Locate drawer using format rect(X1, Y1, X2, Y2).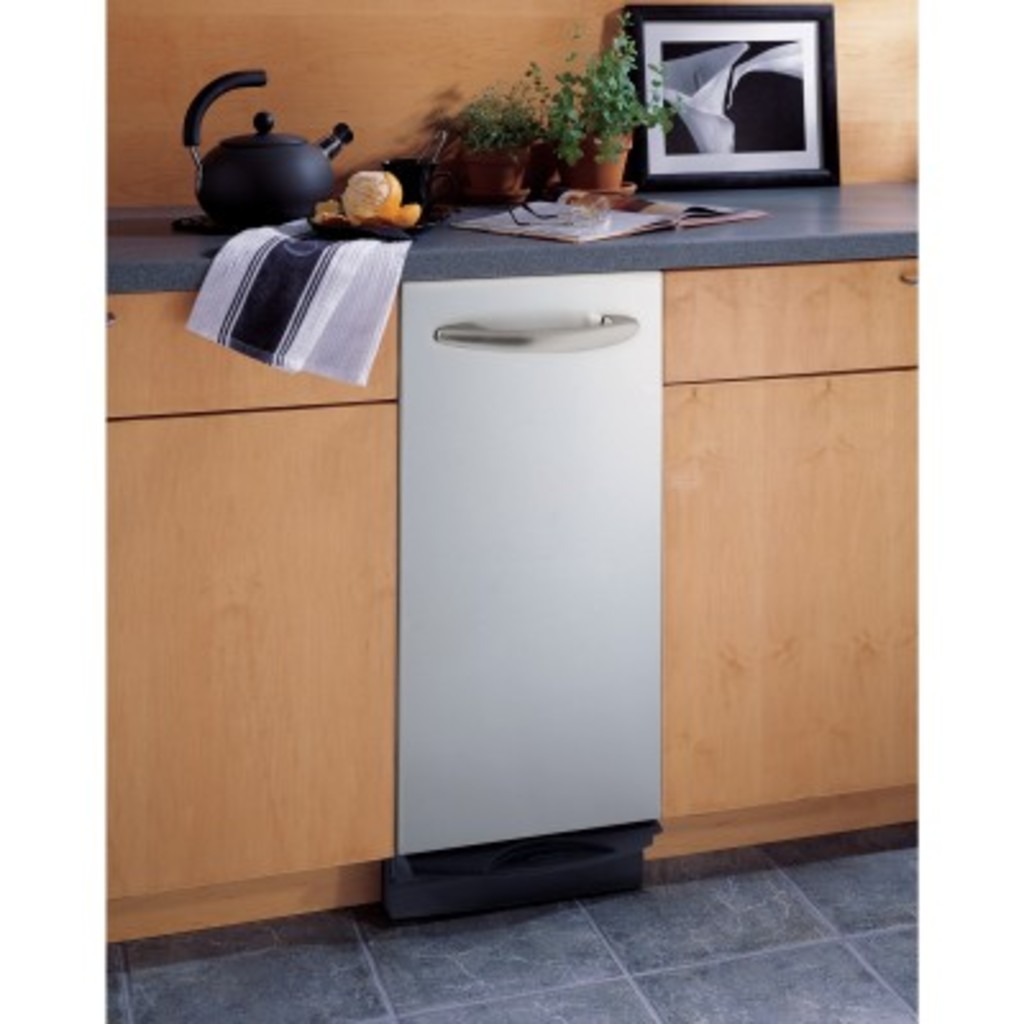
rect(663, 256, 916, 381).
